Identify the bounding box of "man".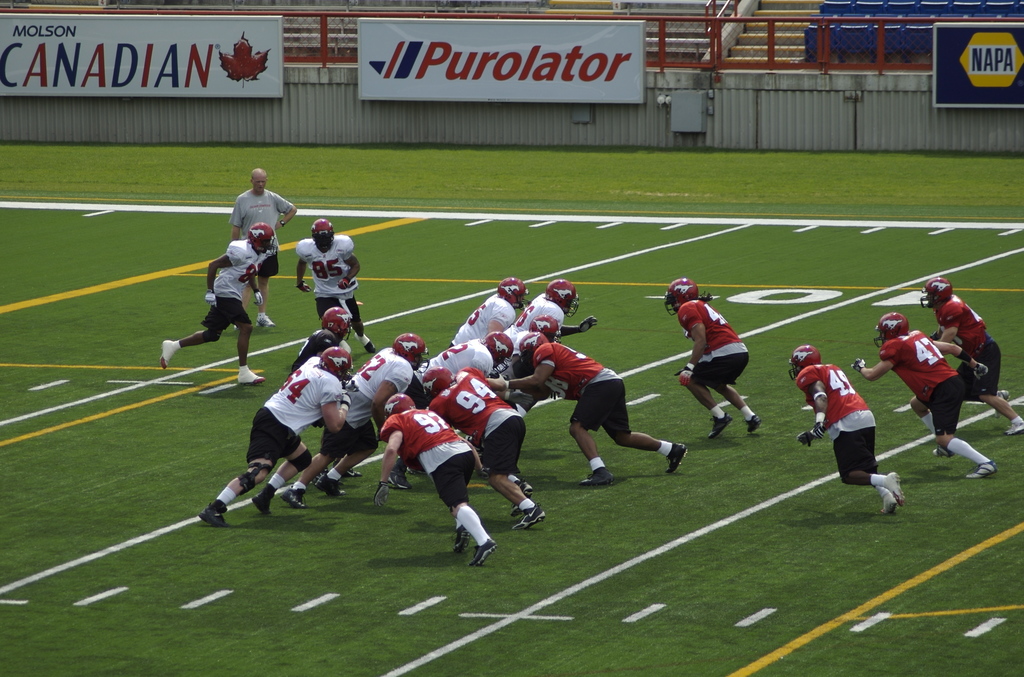
select_region(787, 342, 906, 514).
